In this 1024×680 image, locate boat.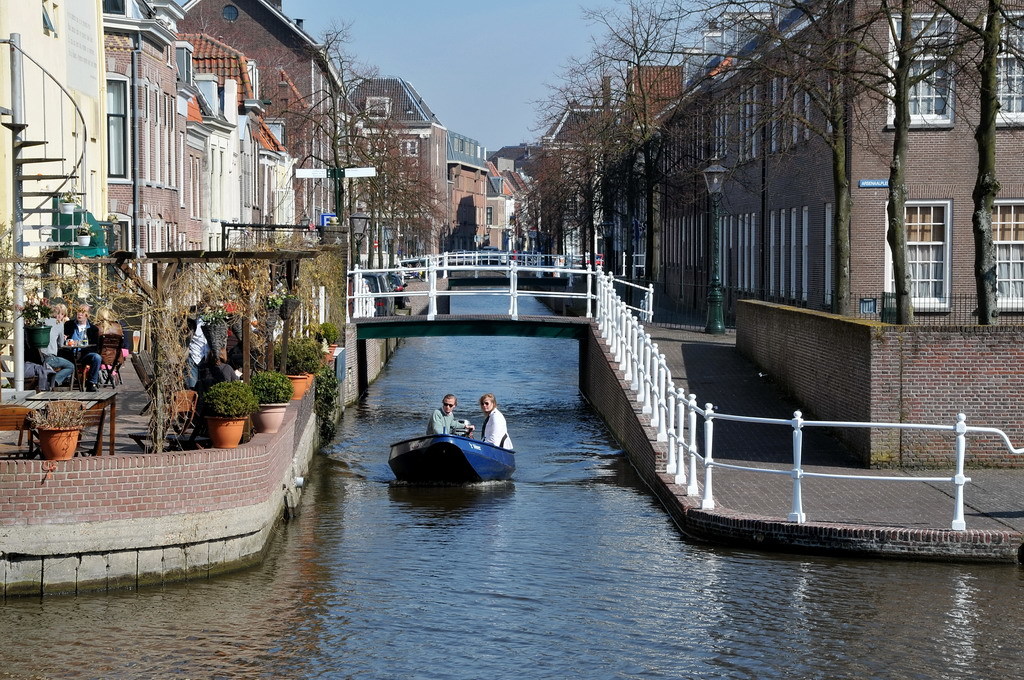
Bounding box: Rect(373, 413, 526, 497).
